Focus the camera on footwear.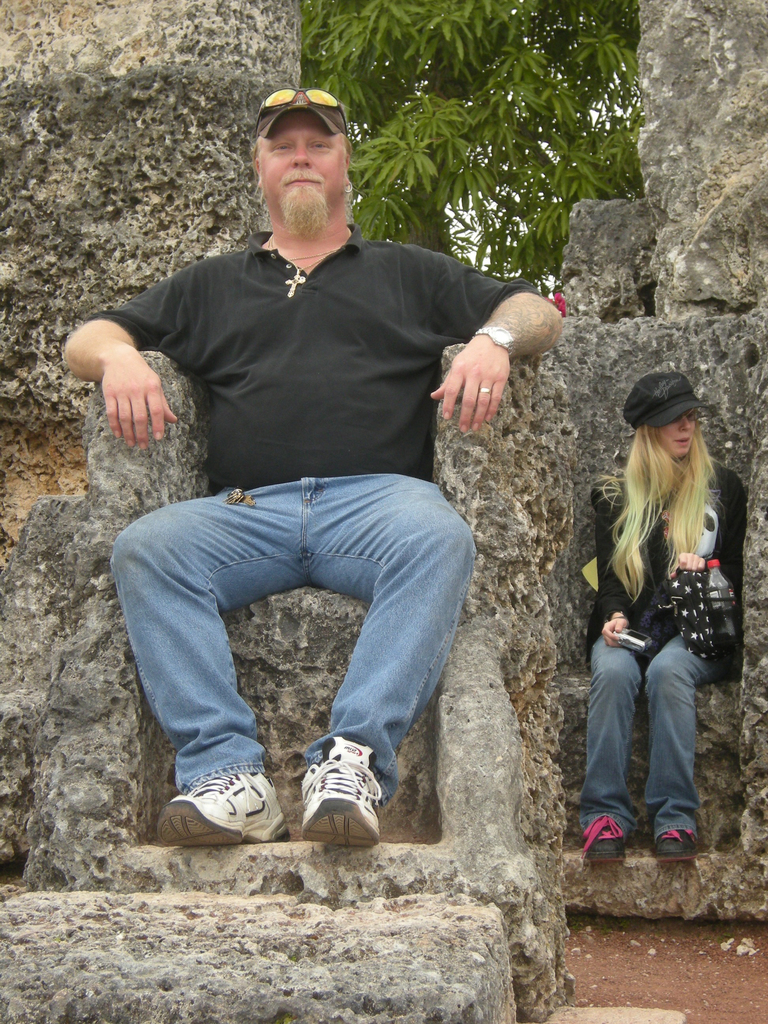
Focus region: rect(294, 727, 380, 849).
